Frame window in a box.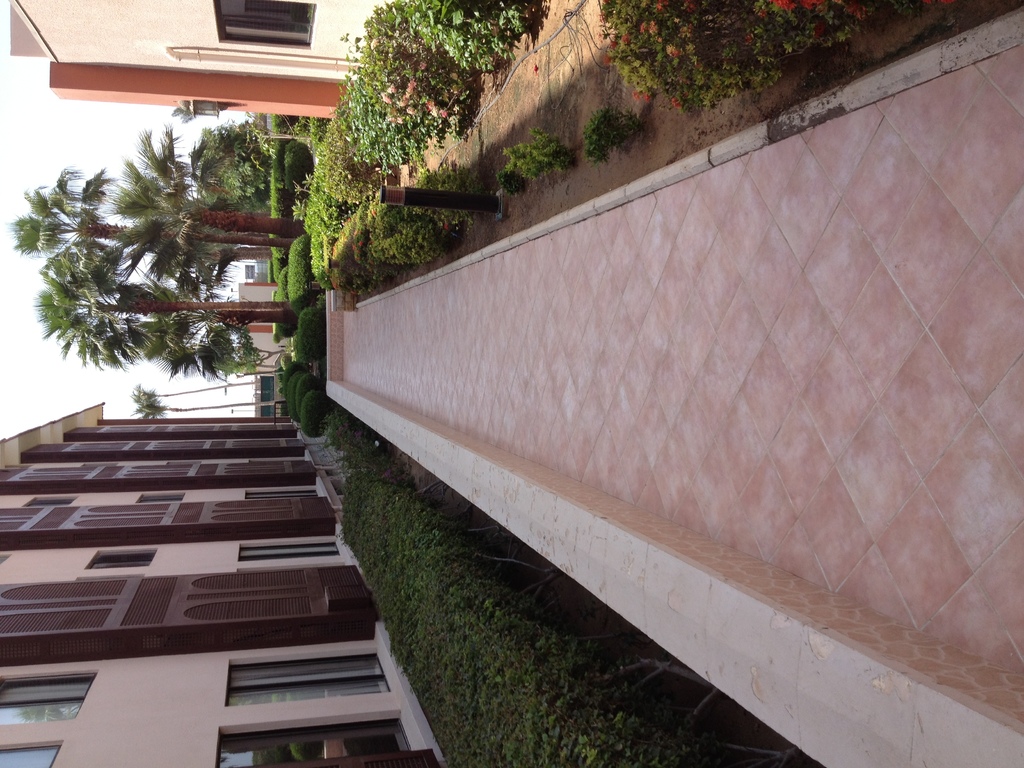
136/492/185/503.
